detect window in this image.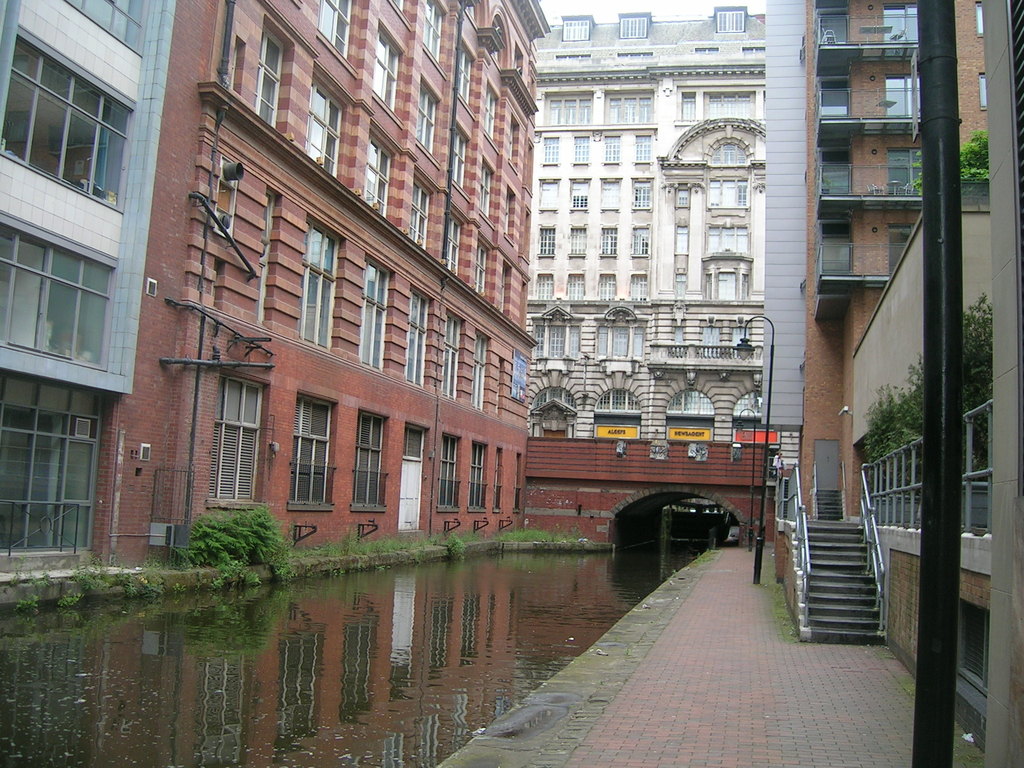
Detection: box=[599, 177, 622, 209].
